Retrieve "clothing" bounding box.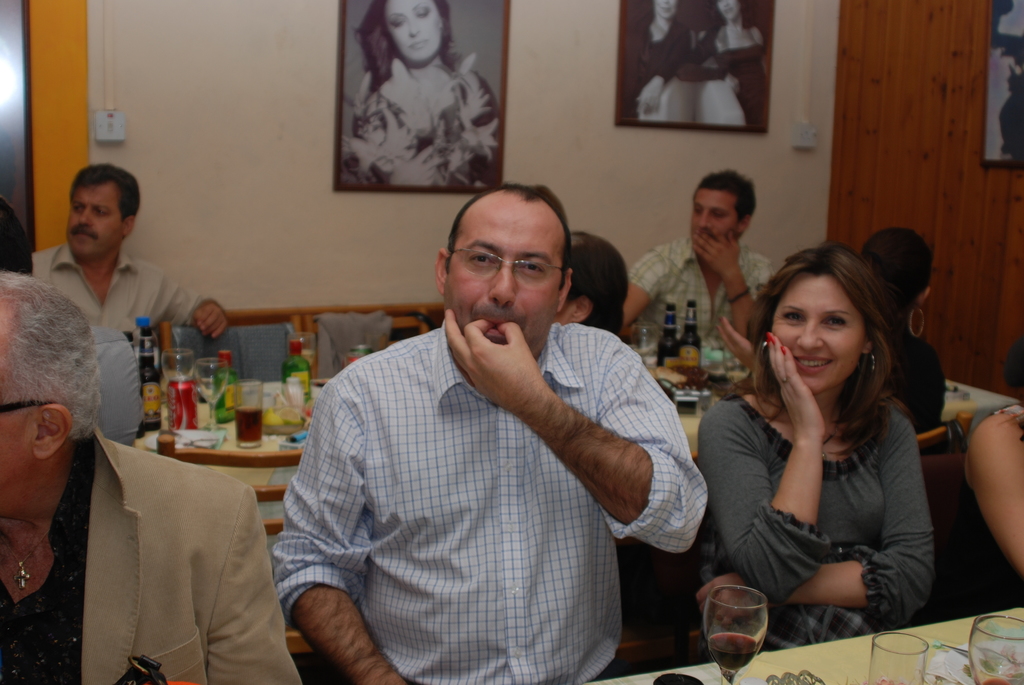
Bounding box: bbox(74, 327, 149, 463).
